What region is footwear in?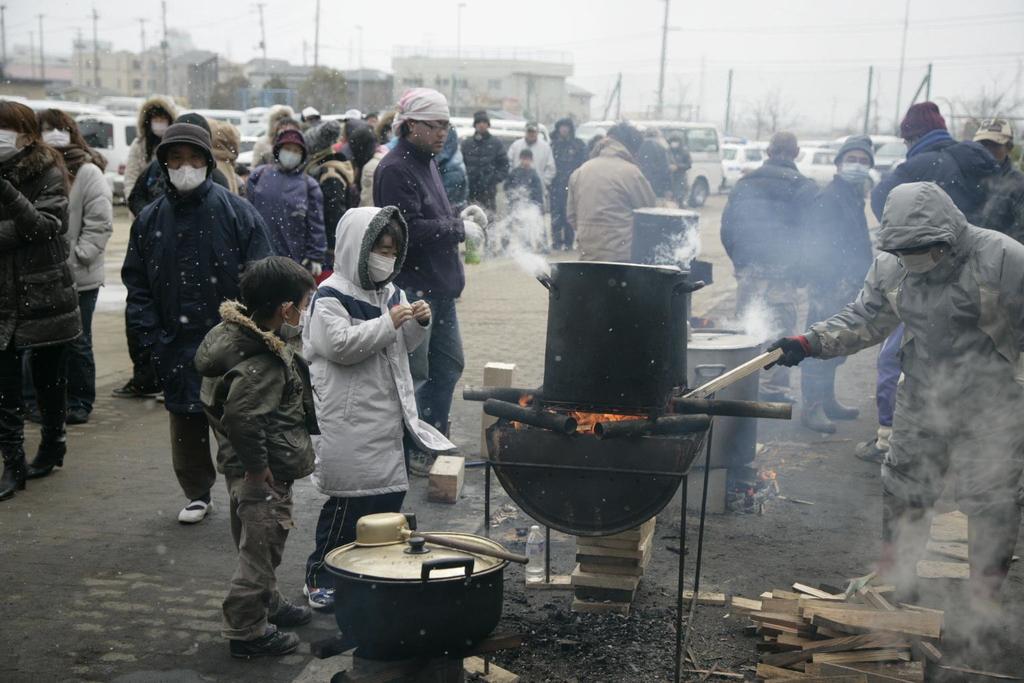
region(0, 470, 25, 498).
